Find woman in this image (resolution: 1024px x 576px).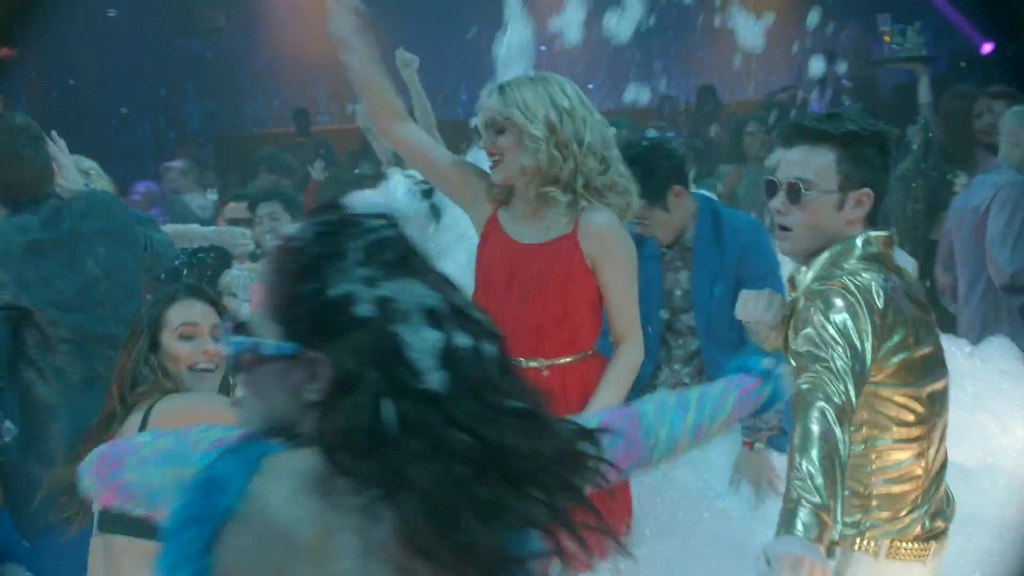
(left=913, top=83, right=1016, bottom=335).
